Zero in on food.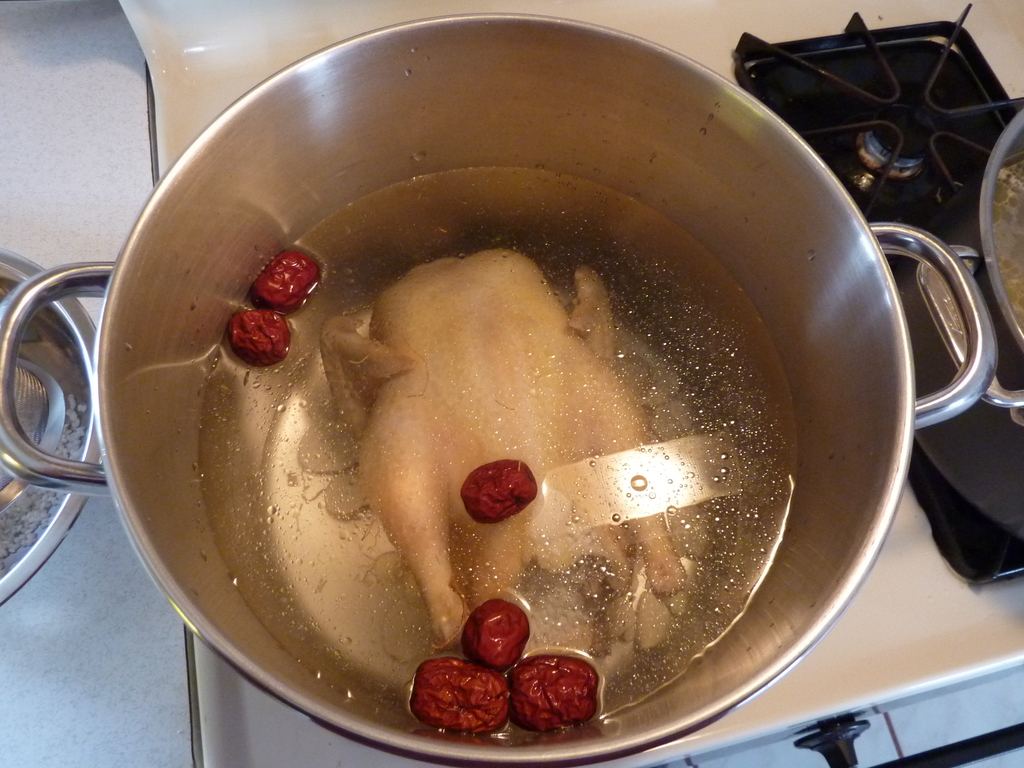
Zeroed in: 225 312 292 369.
